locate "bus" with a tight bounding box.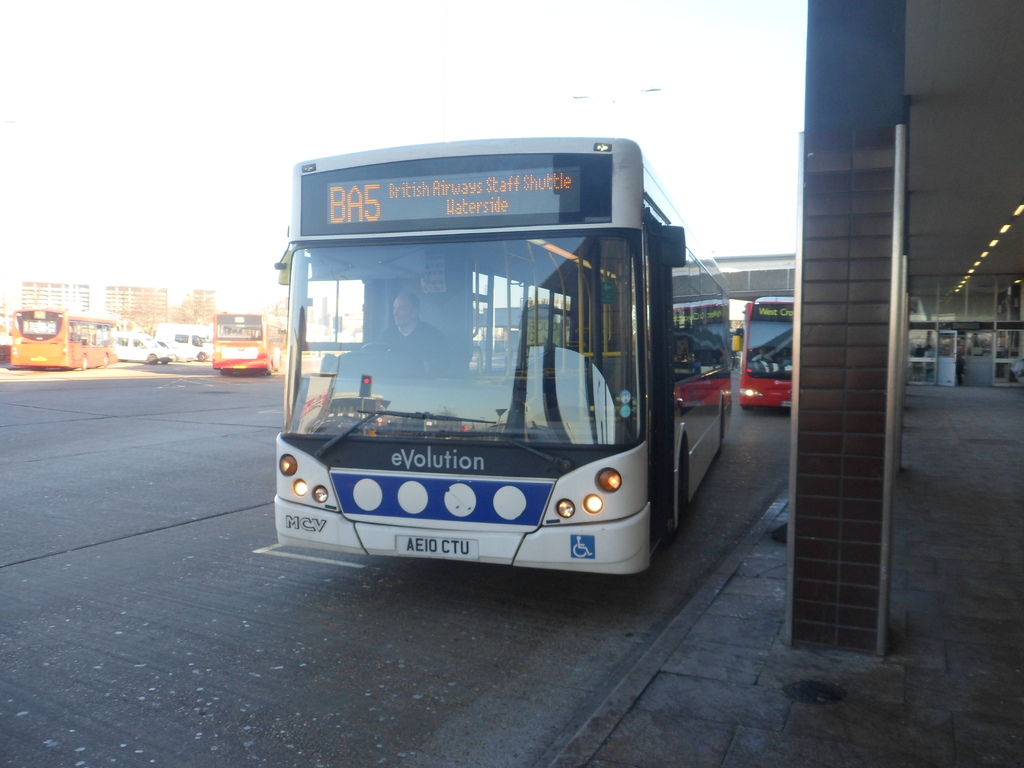
(9,308,118,371).
